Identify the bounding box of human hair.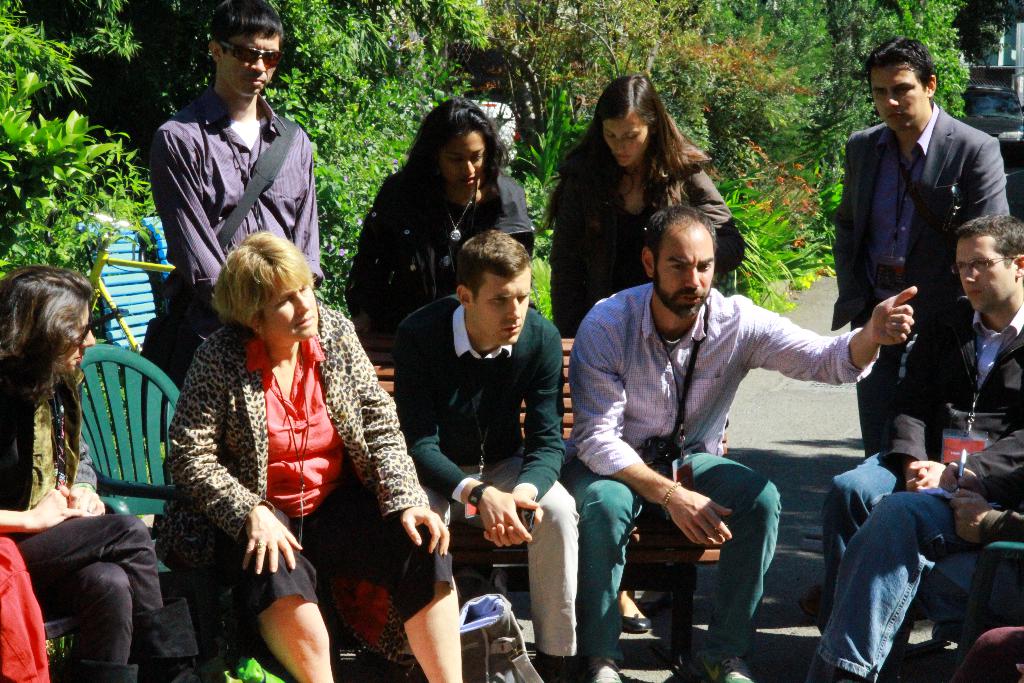
(207,0,286,56).
